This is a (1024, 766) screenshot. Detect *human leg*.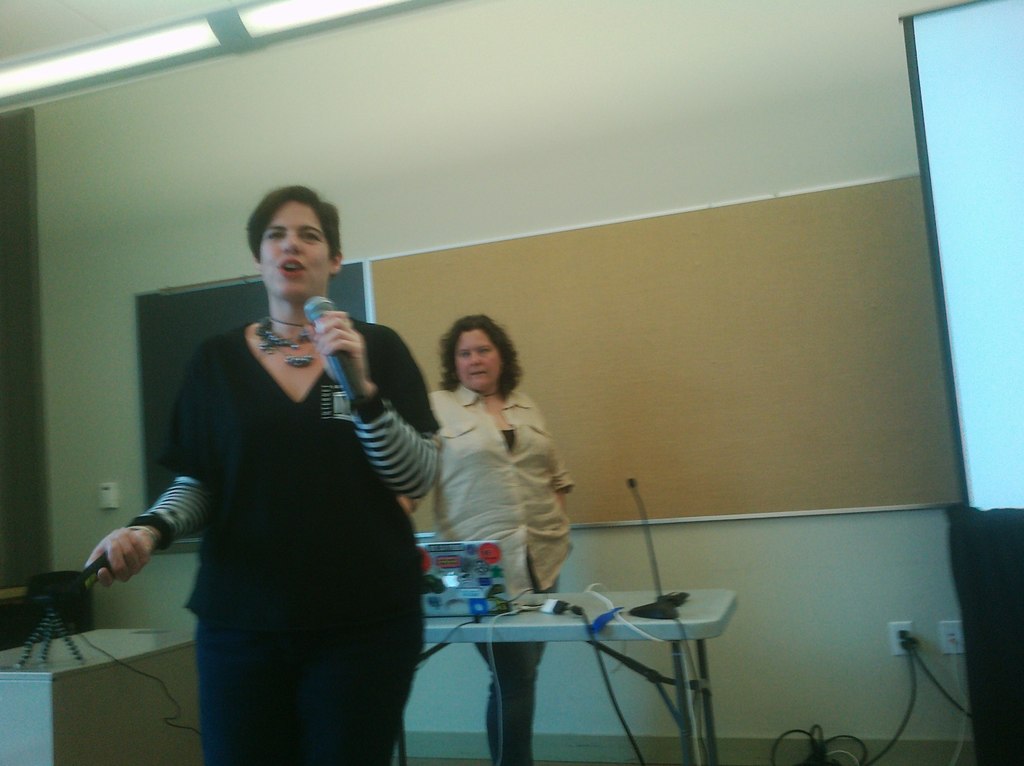
(494, 562, 525, 765).
